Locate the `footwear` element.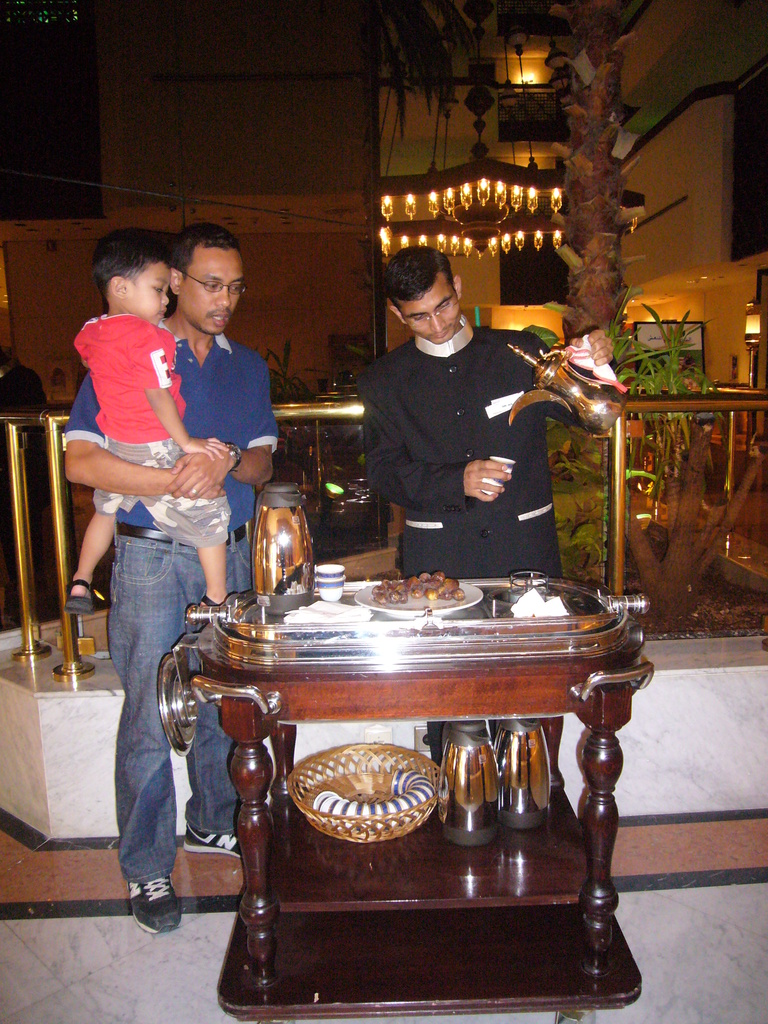
Element bbox: [left=58, top=573, right=108, bottom=617].
